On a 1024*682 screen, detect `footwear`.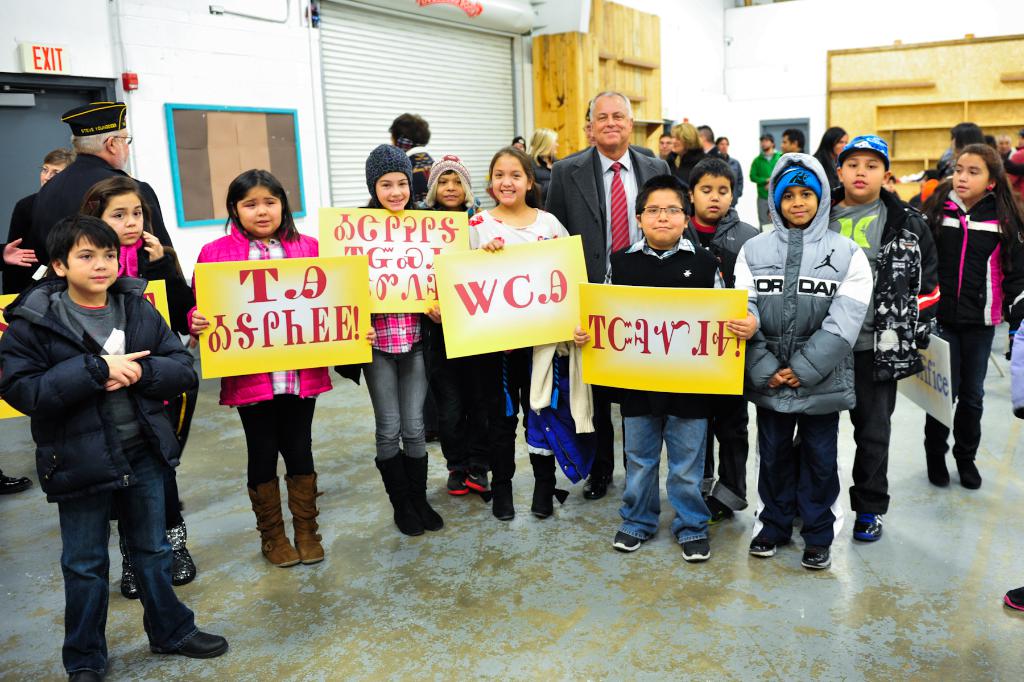
box=[161, 510, 196, 593].
